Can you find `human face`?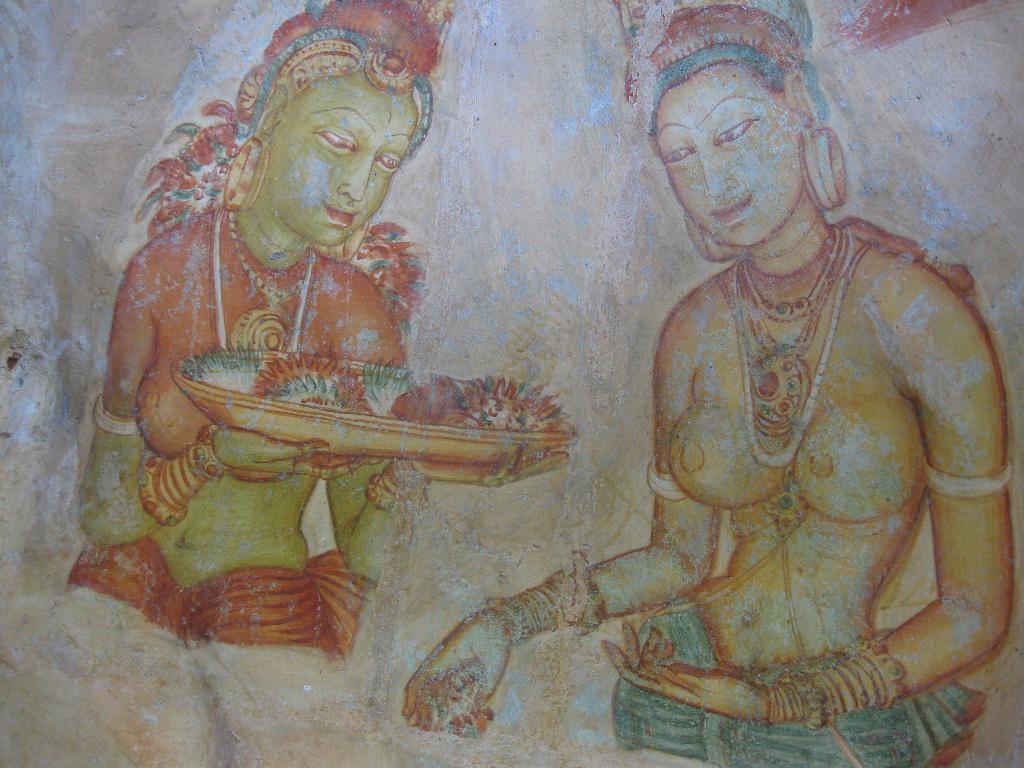
Yes, bounding box: [268, 70, 421, 245].
